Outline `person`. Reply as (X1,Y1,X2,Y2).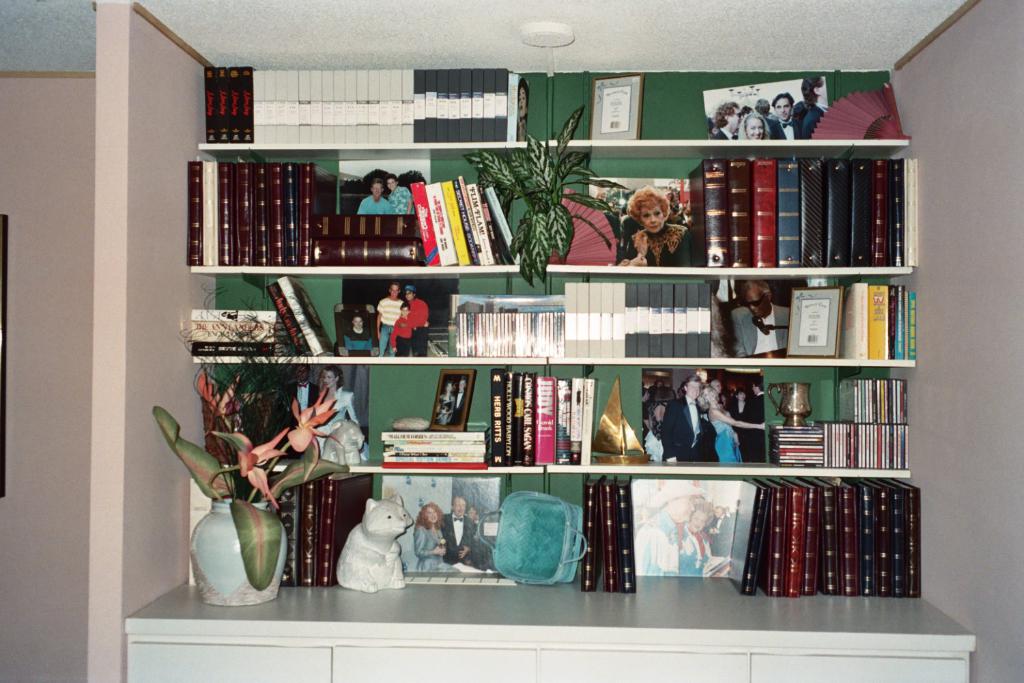
(353,181,393,218).
